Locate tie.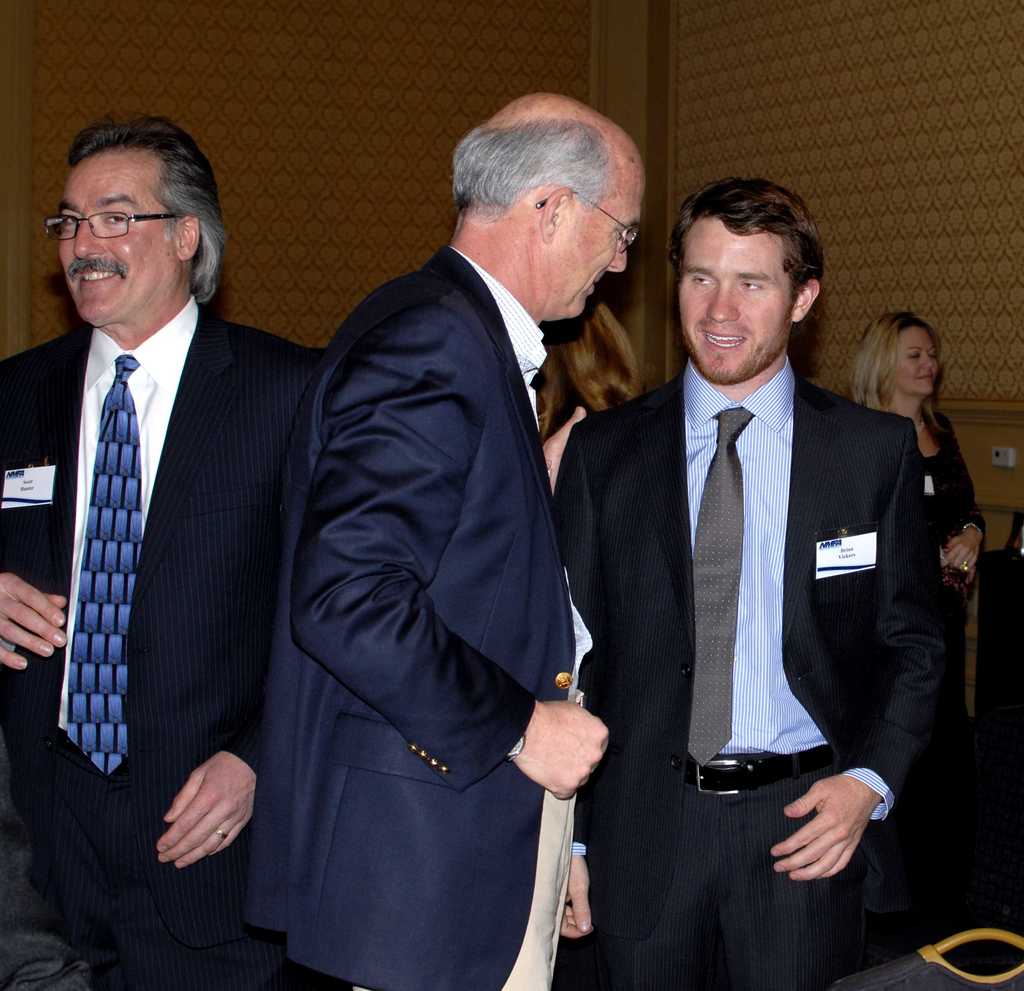
Bounding box: x1=687, y1=405, x2=755, y2=763.
